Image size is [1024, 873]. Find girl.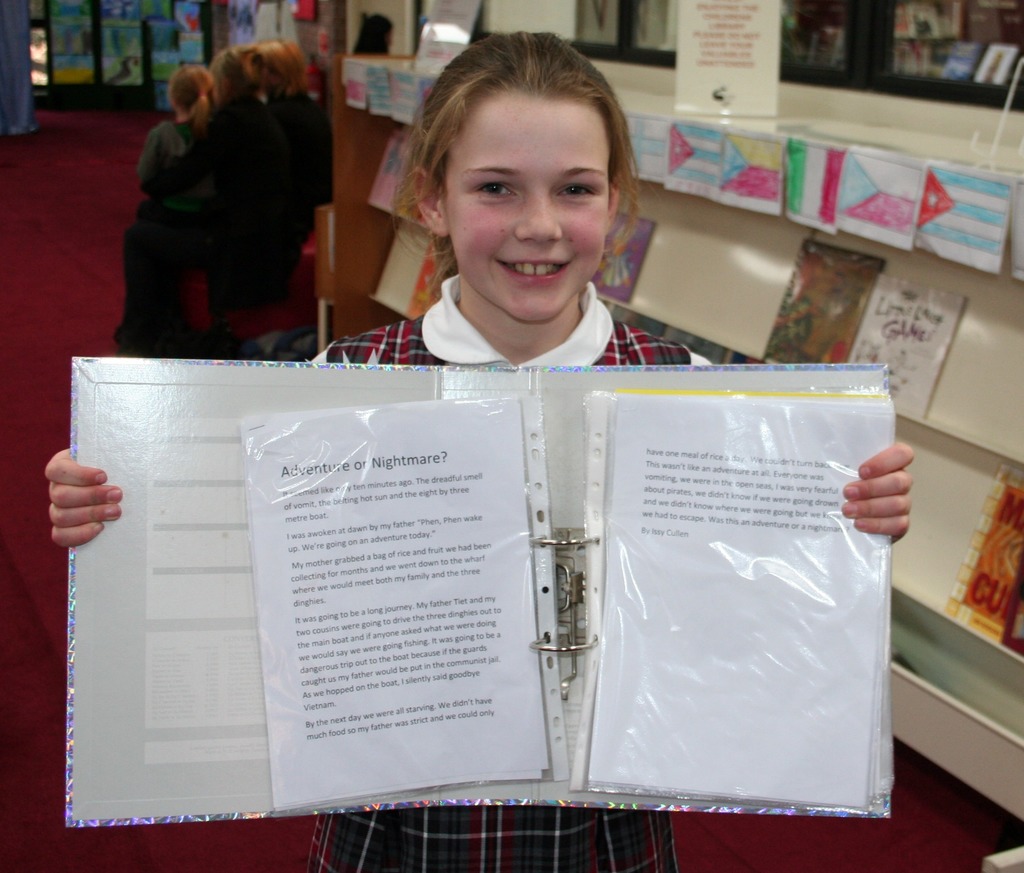
left=125, top=66, right=218, bottom=358.
